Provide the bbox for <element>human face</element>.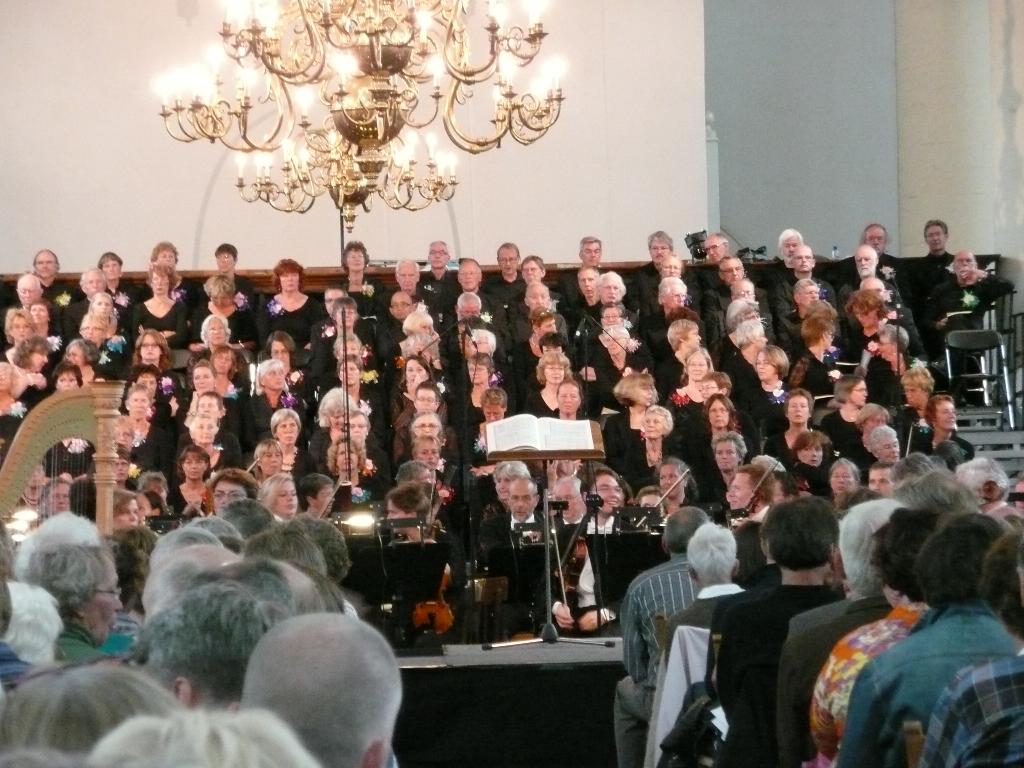
left=140, top=335, right=161, bottom=361.
